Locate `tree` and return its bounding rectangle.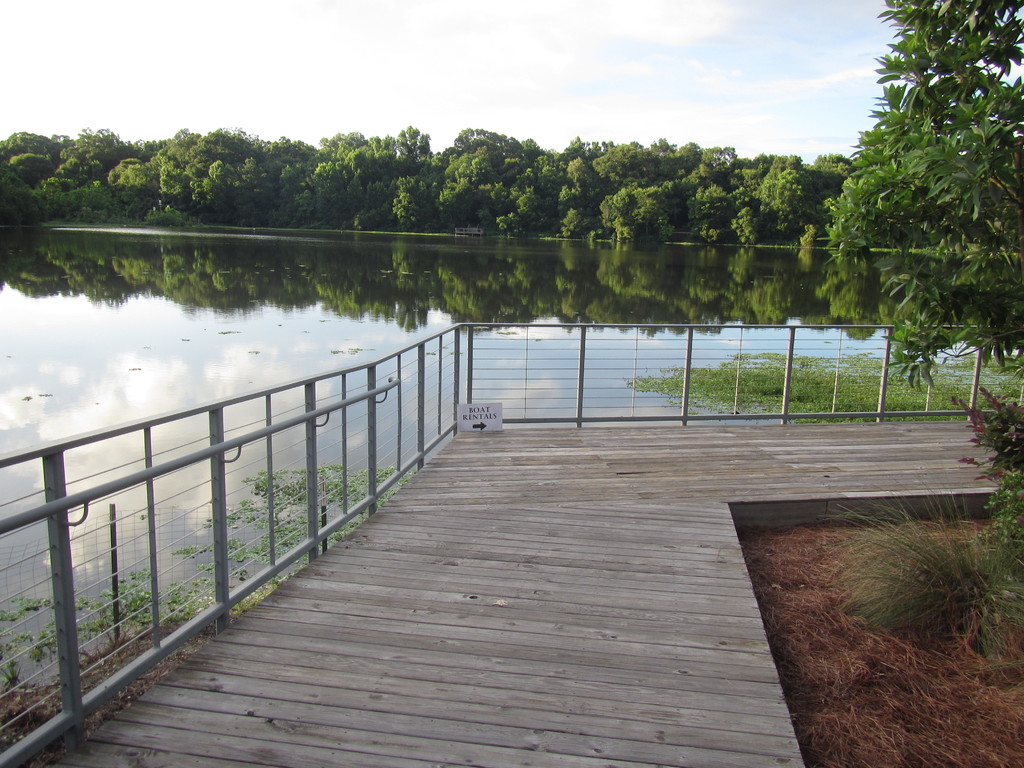
BBox(332, 157, 364, 220).
